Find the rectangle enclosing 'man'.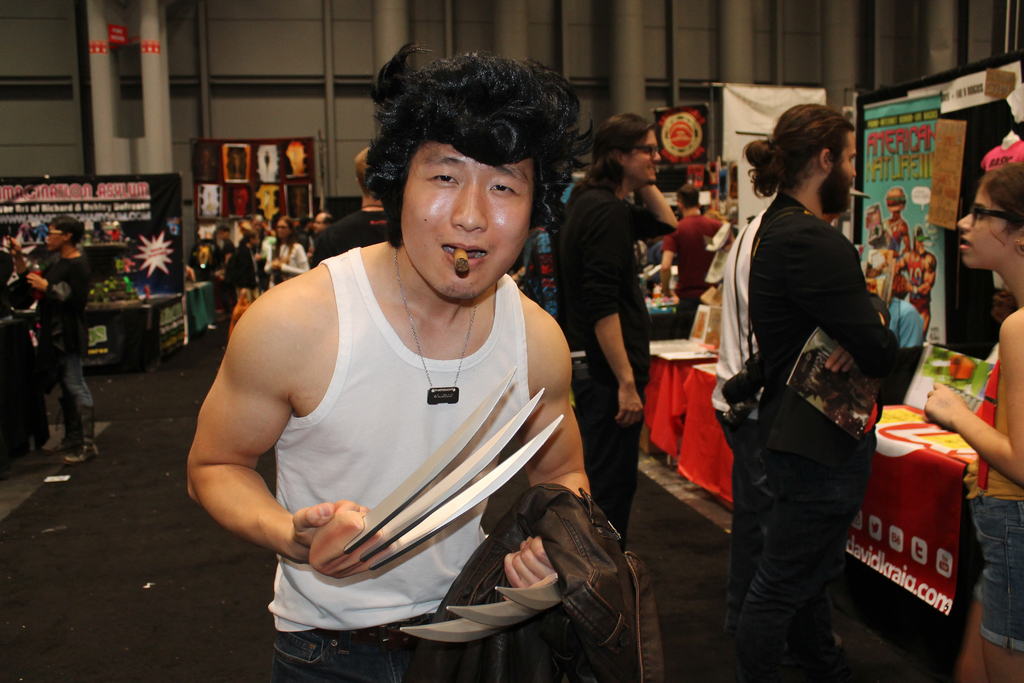
188:79:669:678.
